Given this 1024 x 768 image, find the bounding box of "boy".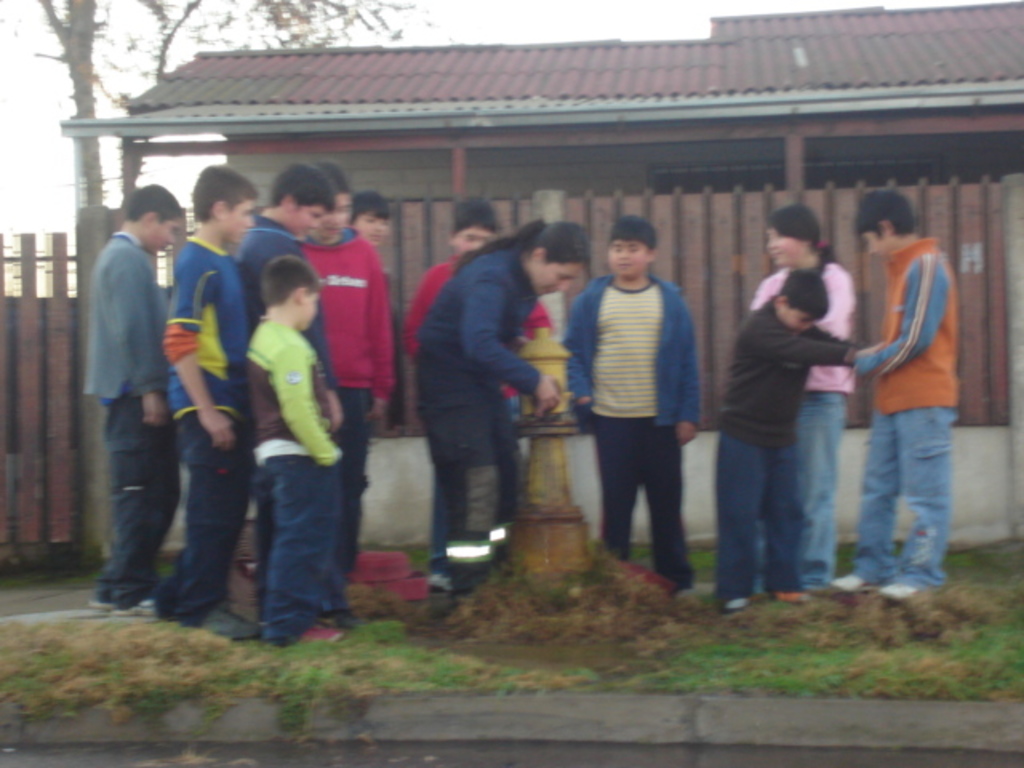
[left=256, top=259, right=342, bottom=645].
